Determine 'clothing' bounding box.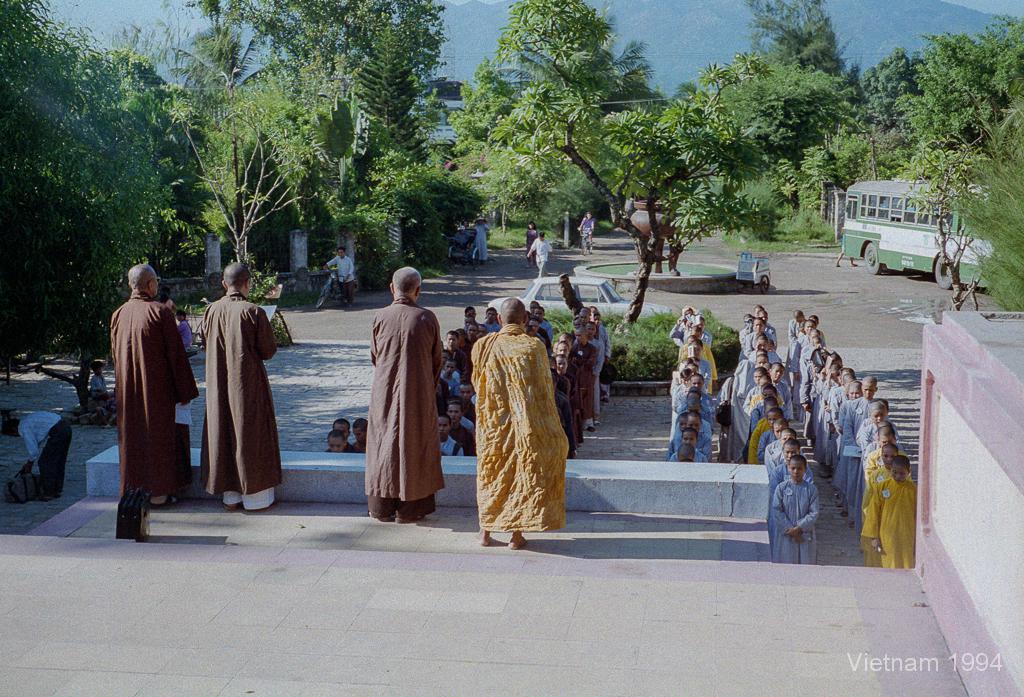
Determined: <bbox>332, 250, 353, 309</bbox>.
